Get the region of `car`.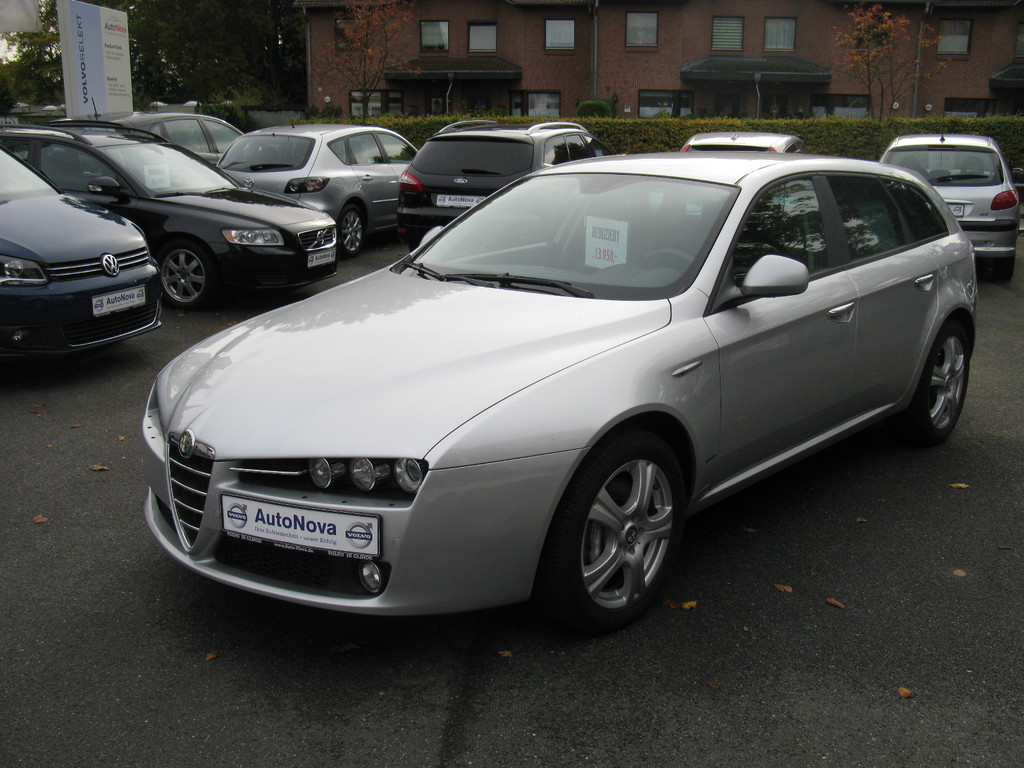
[x1=127, y1=136, x2=988, y2=634].
